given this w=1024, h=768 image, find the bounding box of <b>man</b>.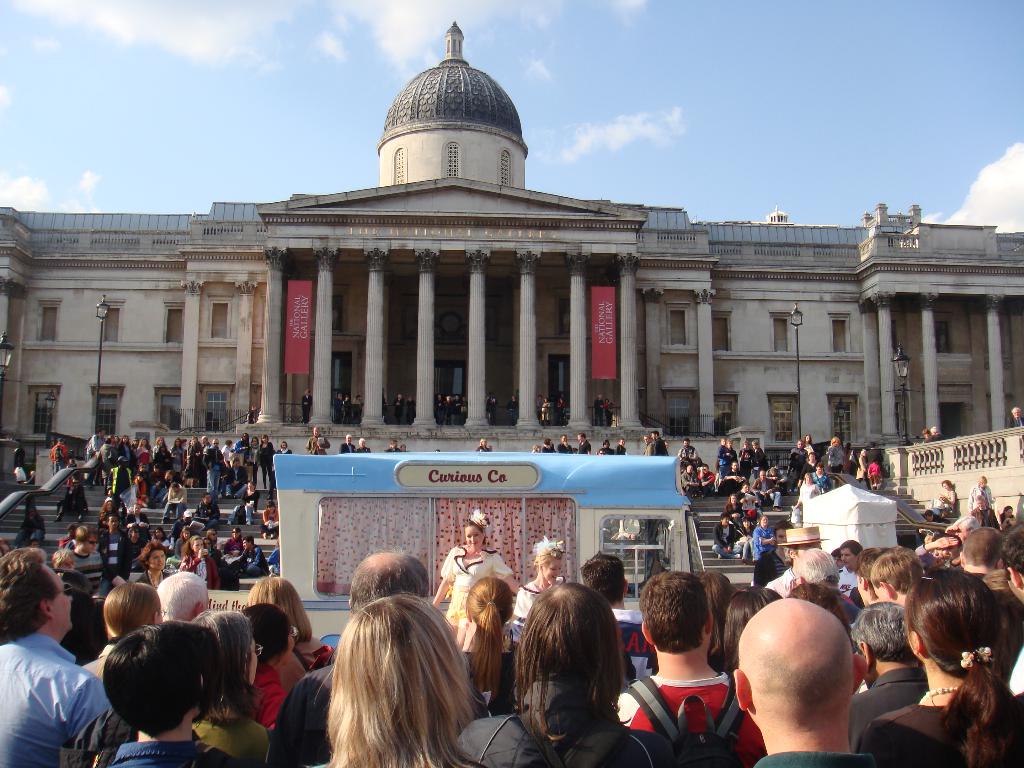
<box>99,513,134,597</box>.
